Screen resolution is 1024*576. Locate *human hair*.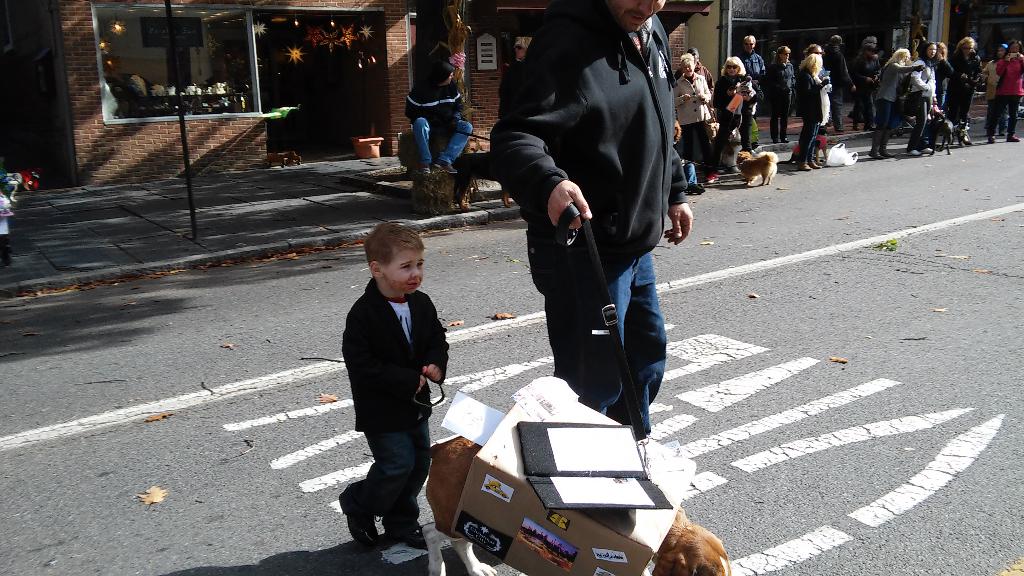
746/33/756/45.
